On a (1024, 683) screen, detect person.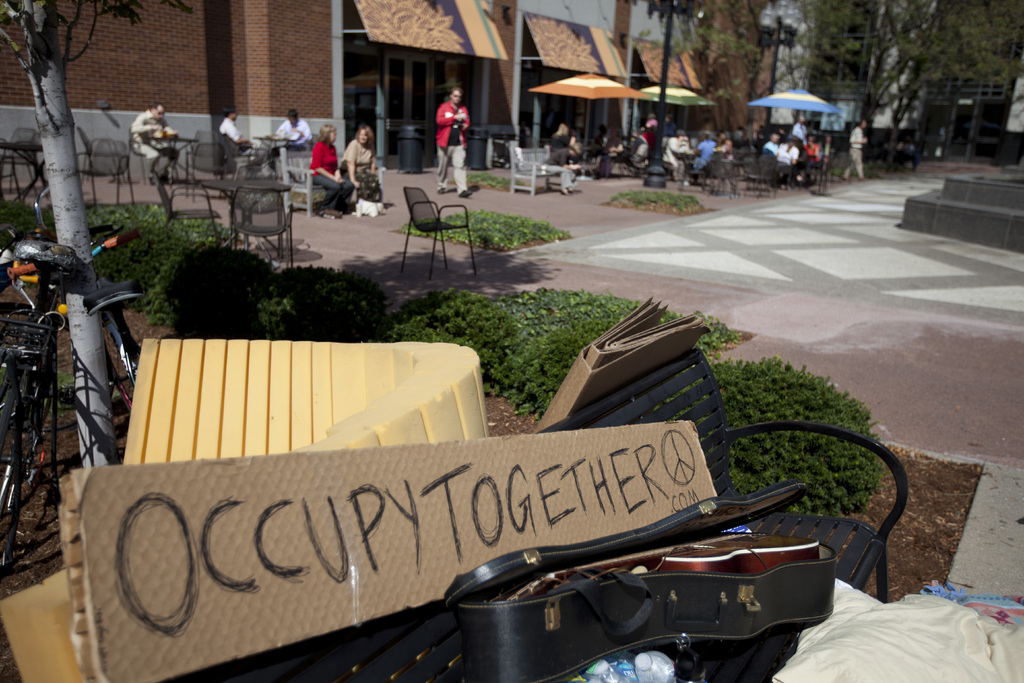
box(764, 132, 780, 160).
